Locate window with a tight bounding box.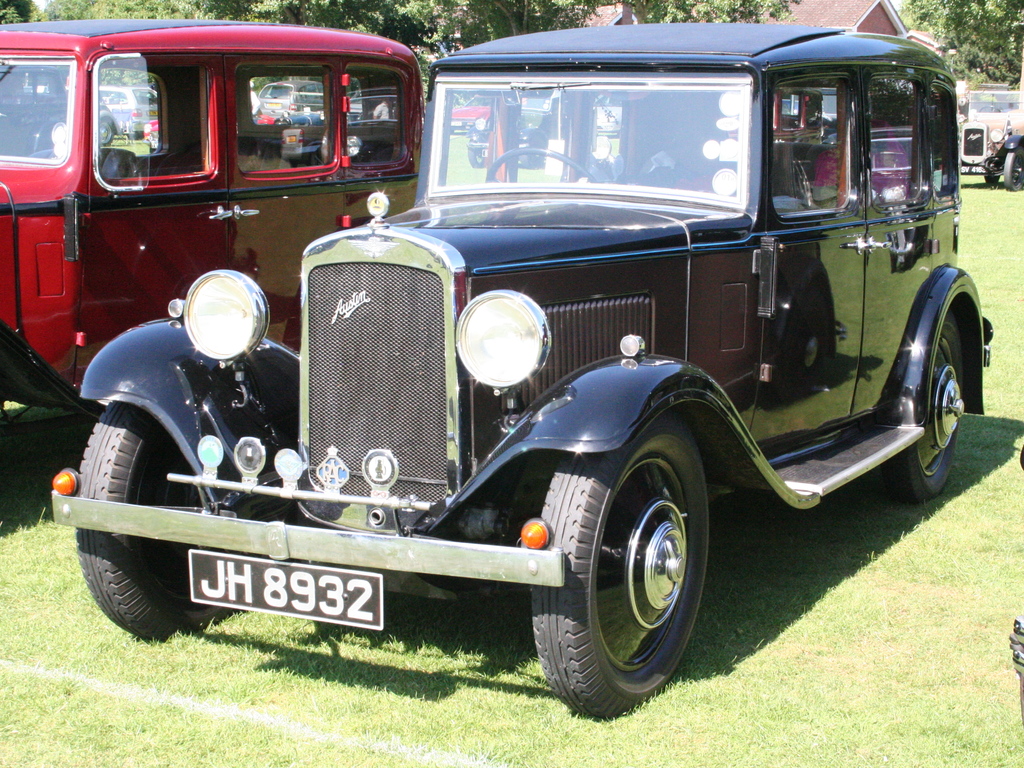
Rect(99, 58, 206, 173).
